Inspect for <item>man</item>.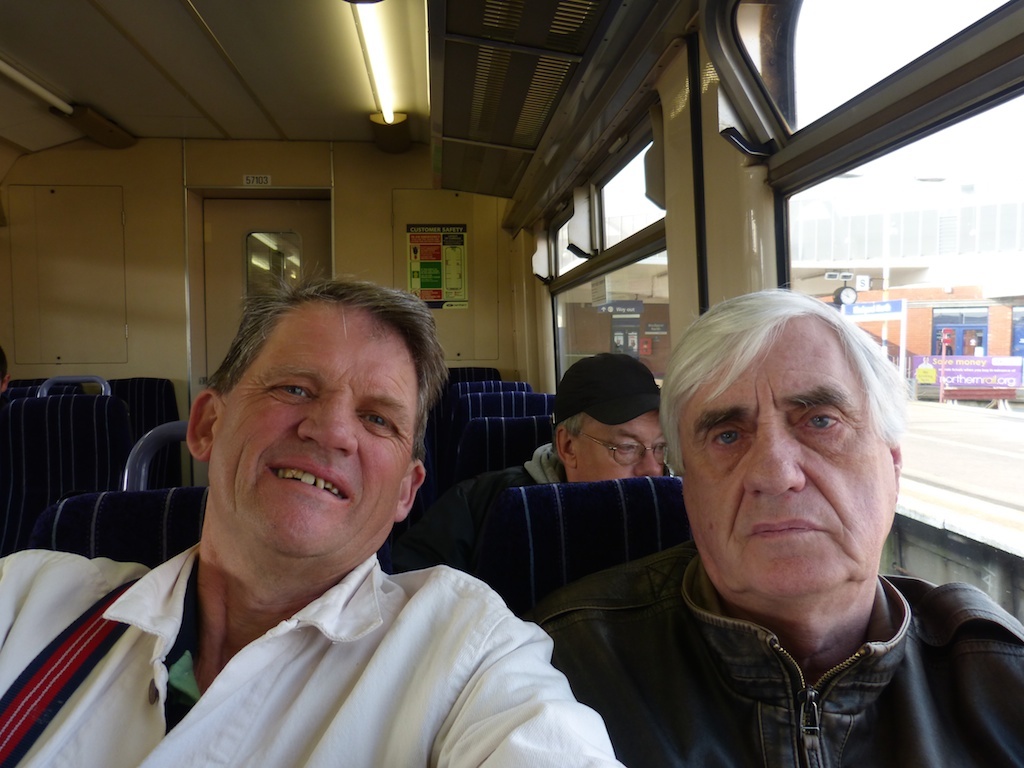
Inspection: select_region(0, 270, 629, 767).
